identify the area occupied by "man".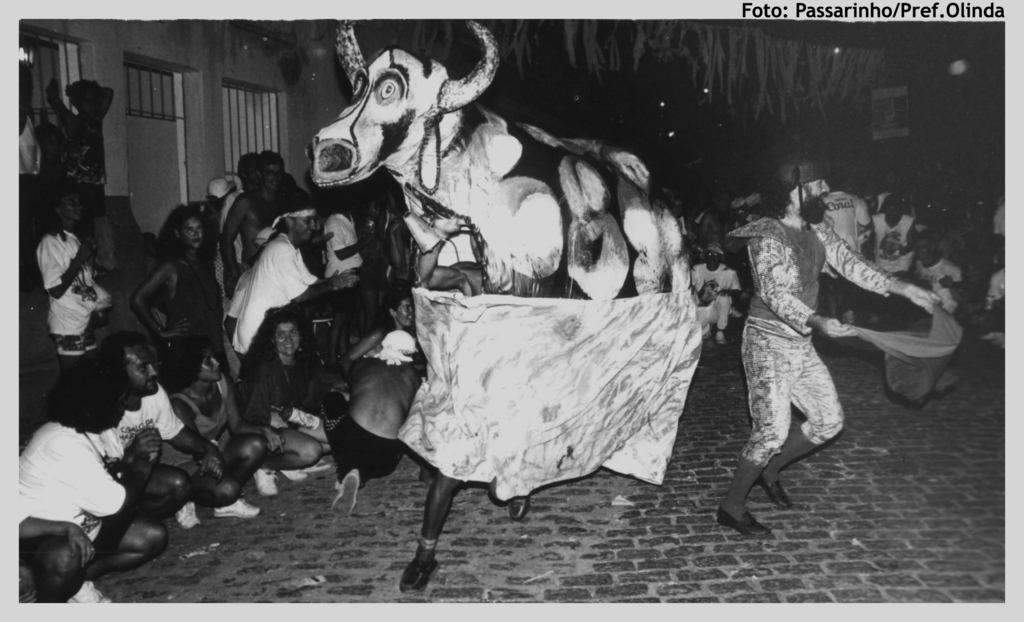
Area: rect(225, 200, 358, 421).
